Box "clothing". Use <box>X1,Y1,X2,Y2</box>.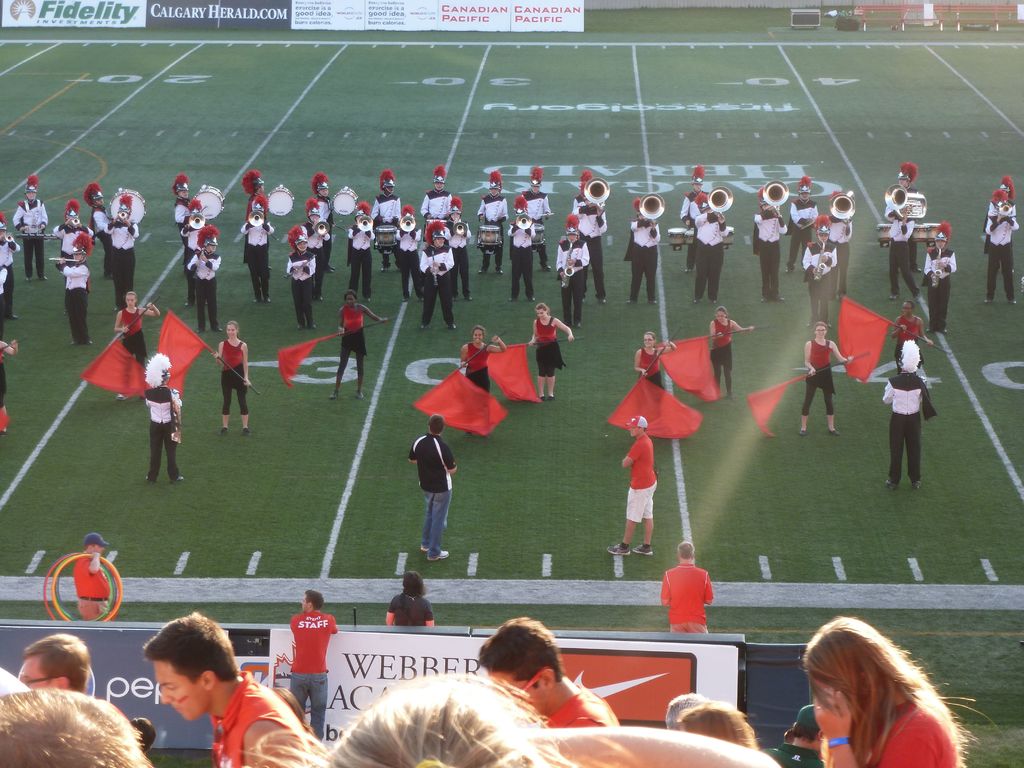
<box>387,593,429,625</box>.
